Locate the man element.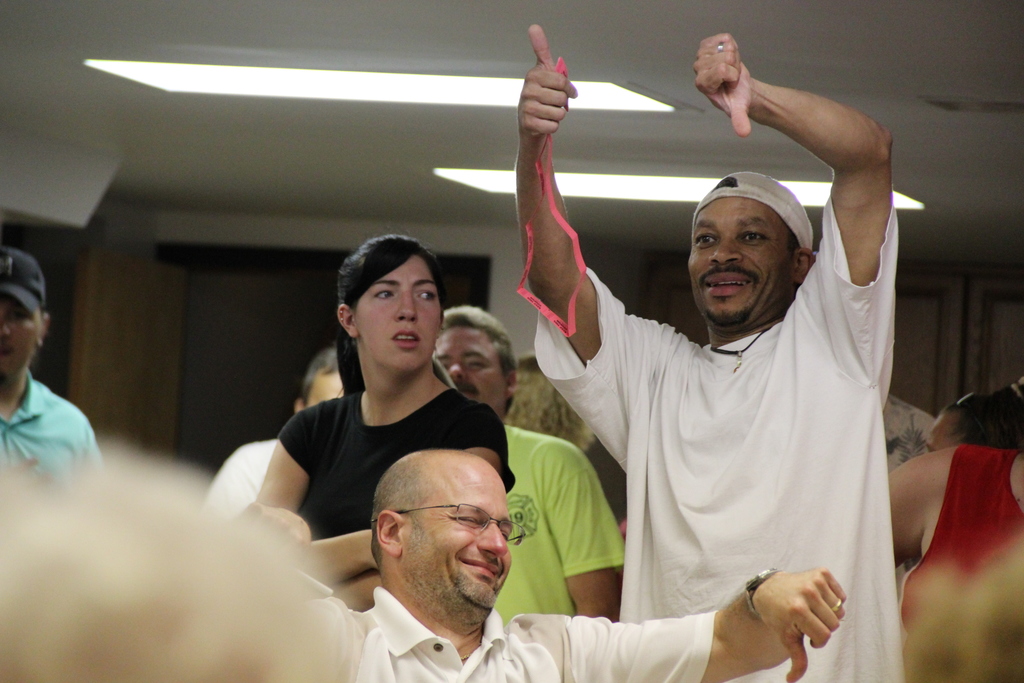
Element bbox: (237, 245, 522, 599).
